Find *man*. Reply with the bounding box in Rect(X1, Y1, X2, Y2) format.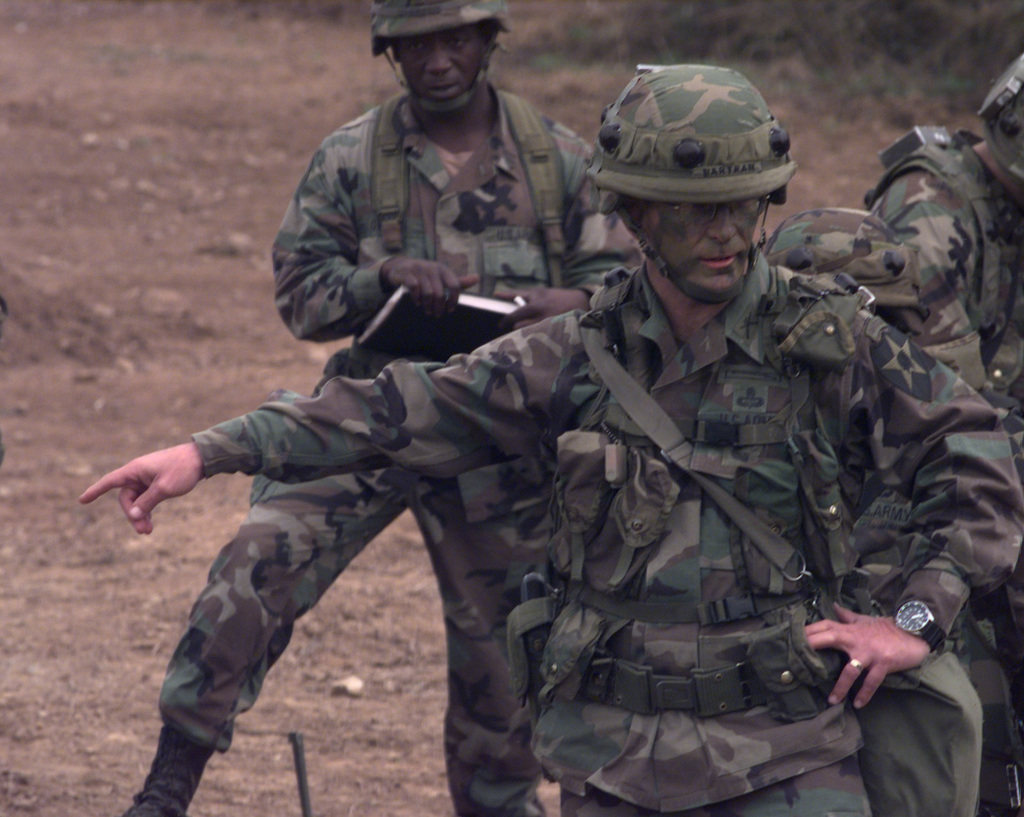
Rect(773, 53, 1023, 816).
